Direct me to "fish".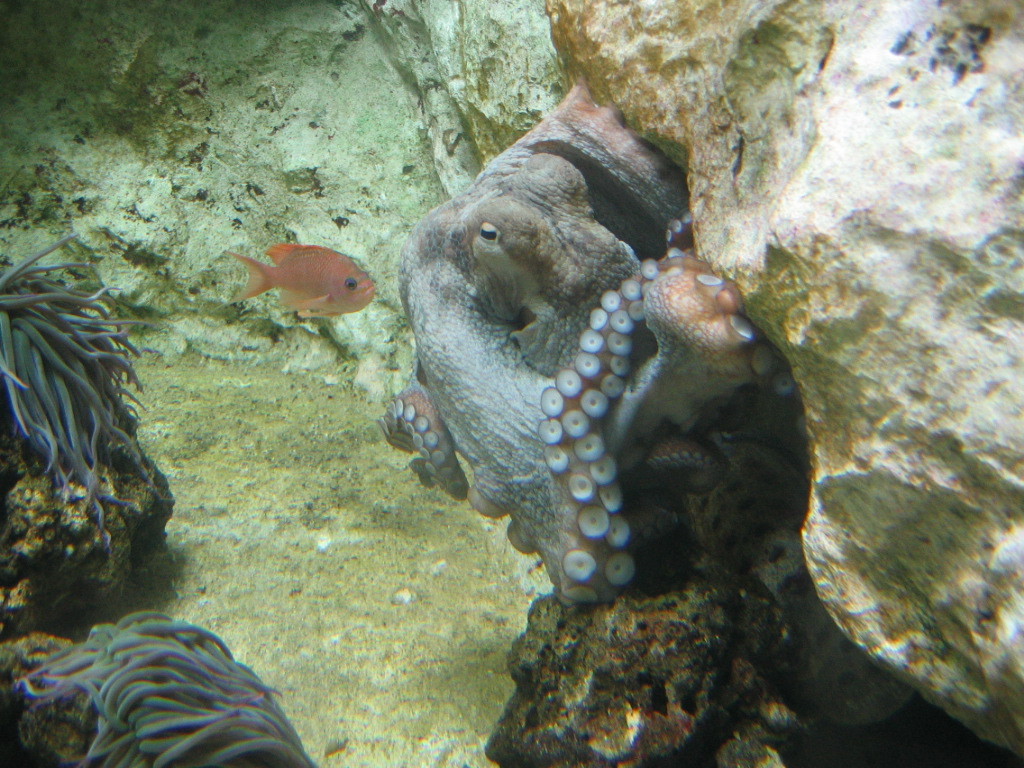
Direction: (229, 240, 374, 322).
